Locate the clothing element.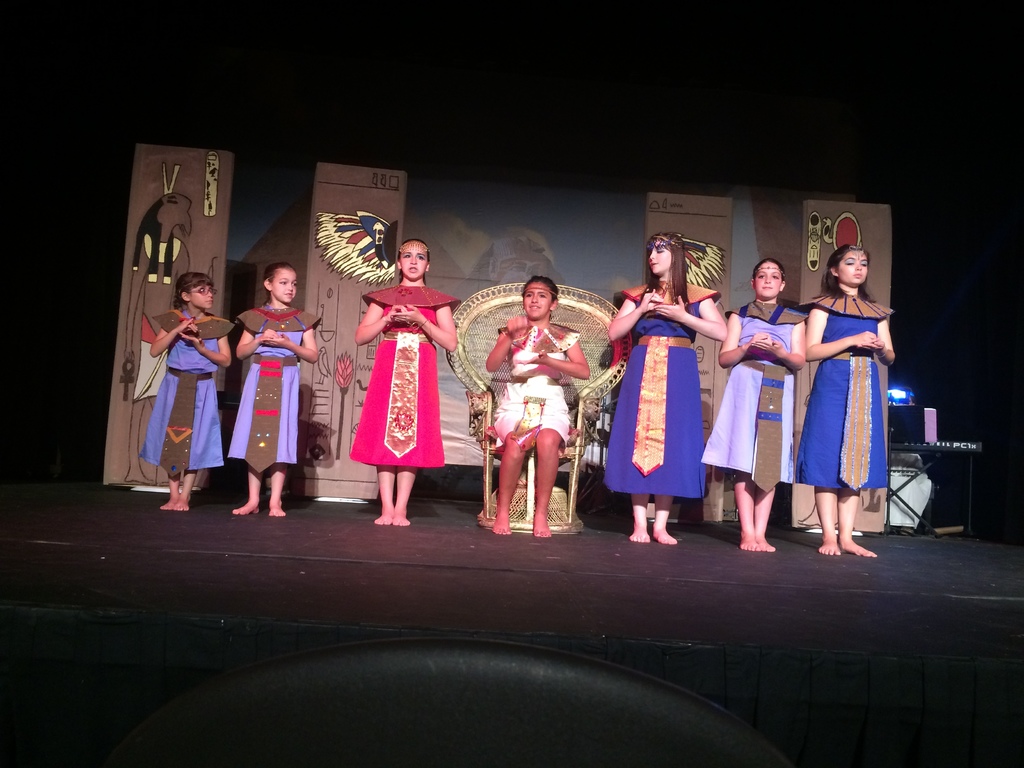
Element bbox: 724:300:805:488.
